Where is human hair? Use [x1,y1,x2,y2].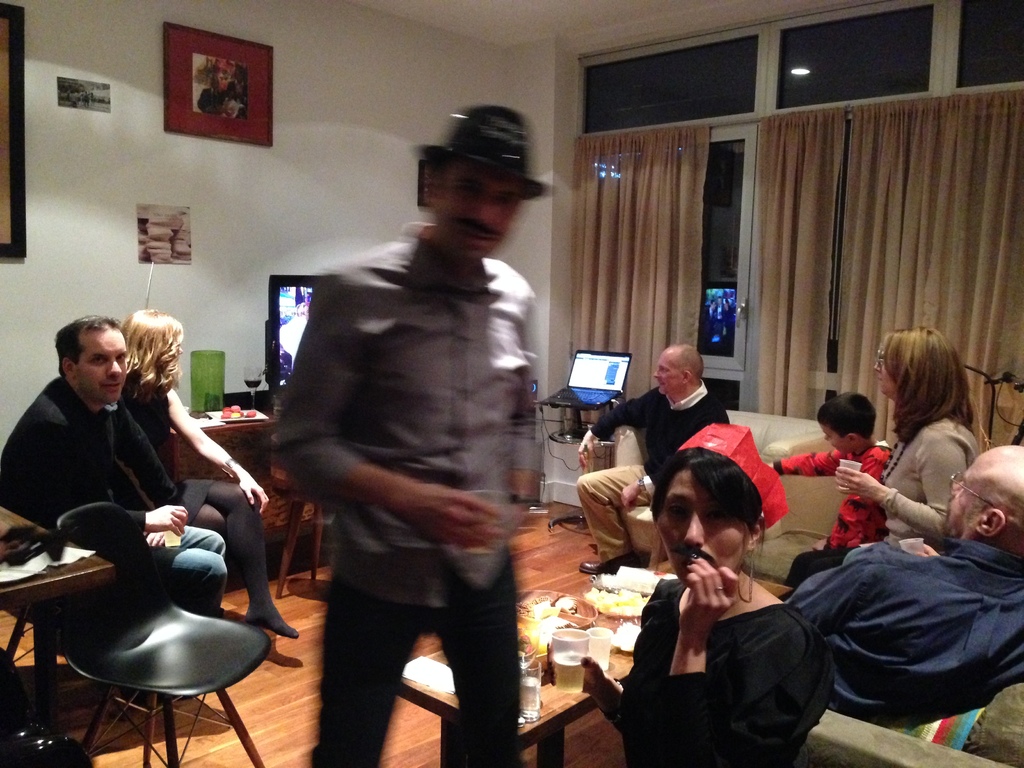
[52,312,122,380].
